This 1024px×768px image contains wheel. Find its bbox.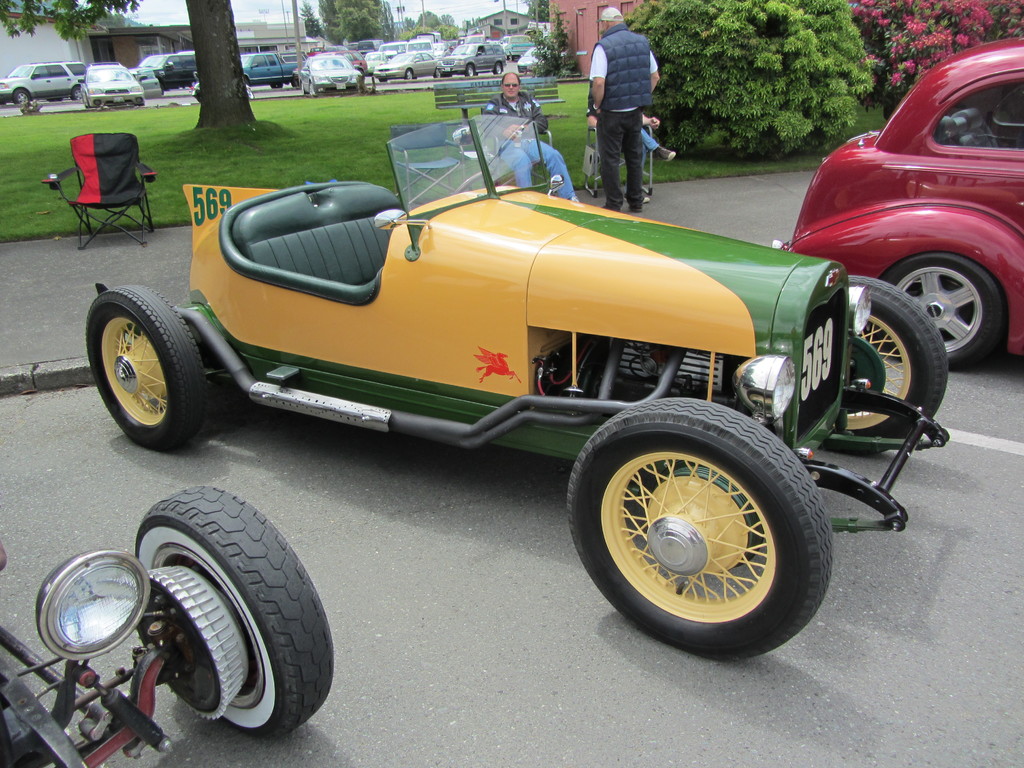
442,75,452,76.
